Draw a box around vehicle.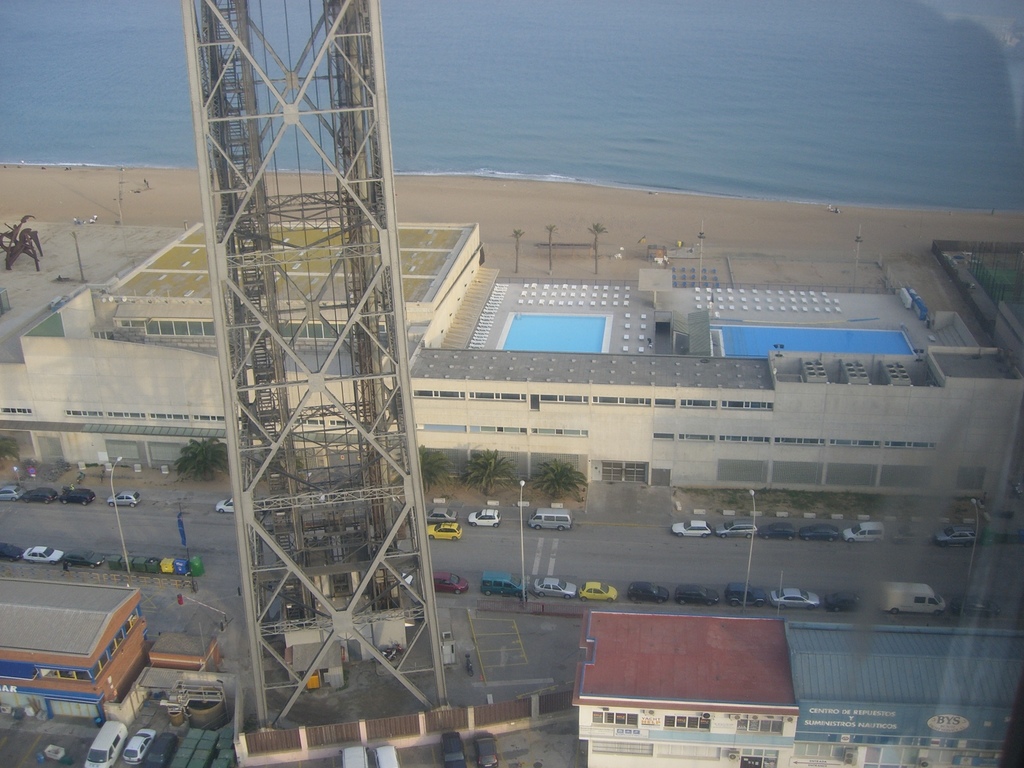
Rect(84, 724, 123, 767).
